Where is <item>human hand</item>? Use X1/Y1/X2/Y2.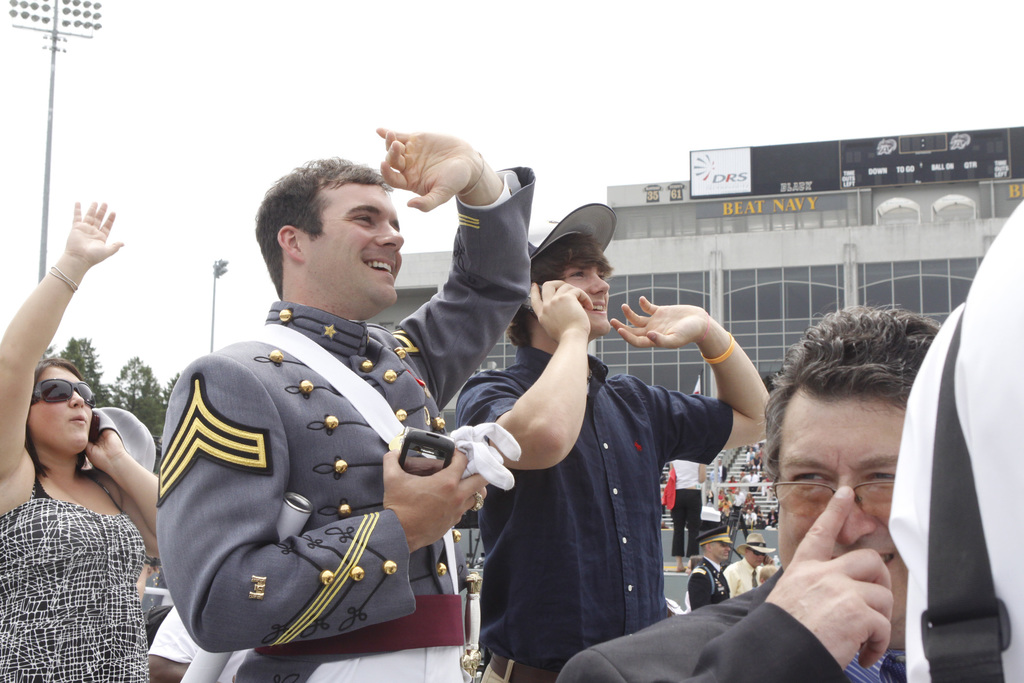
374/124/476/215.
